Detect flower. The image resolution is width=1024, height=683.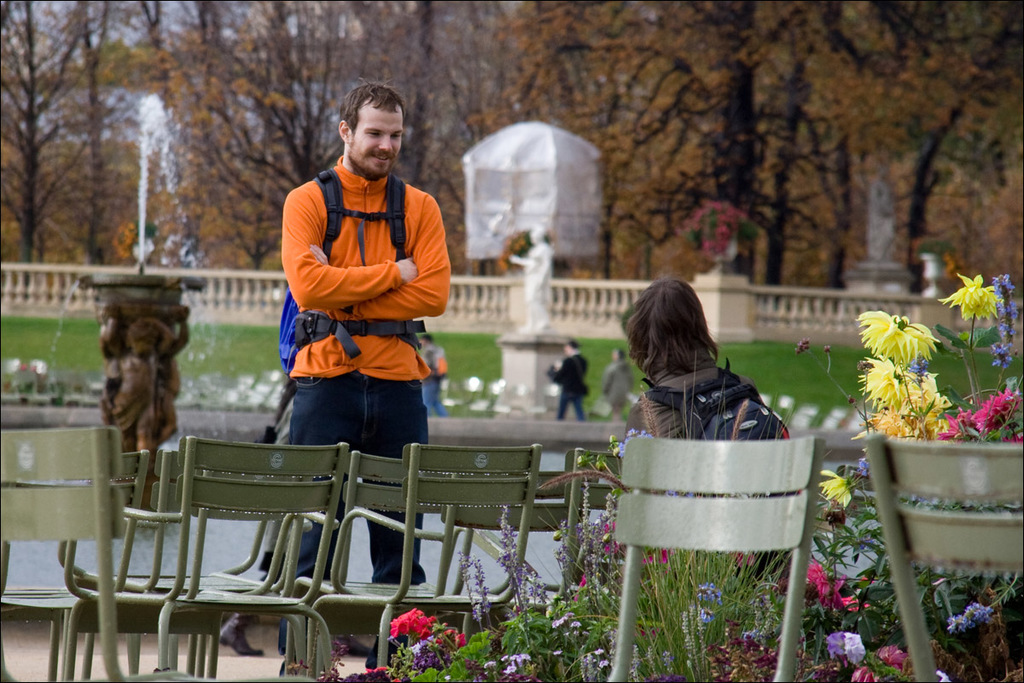
<bbox>571, 578, 588, 593</bbox>.
